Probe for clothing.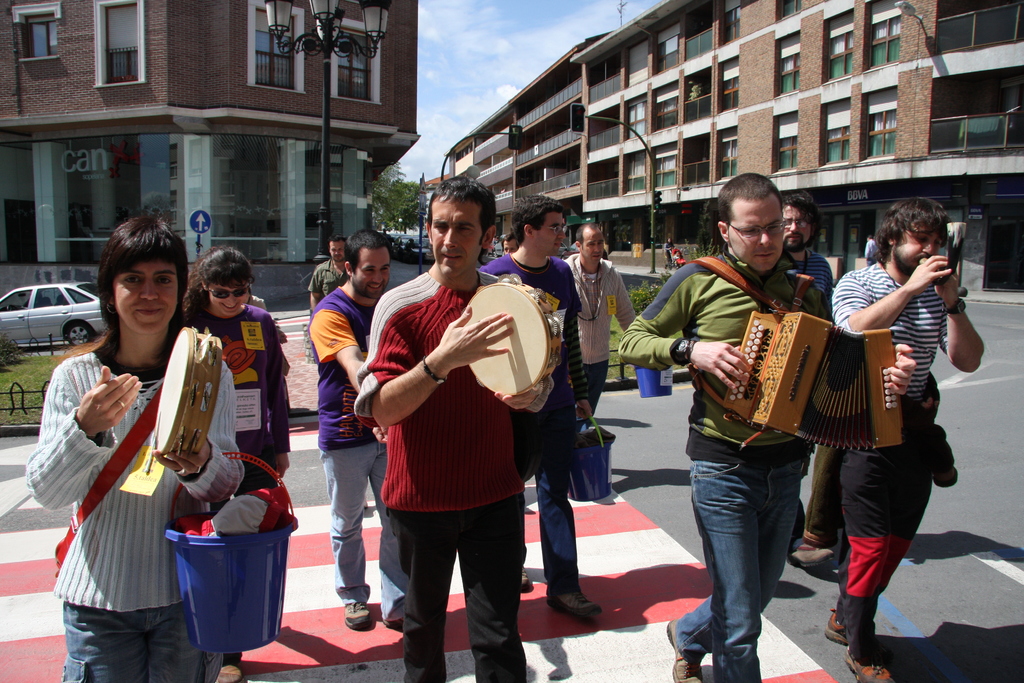
Probe result: (352, 258, 550, 682).
